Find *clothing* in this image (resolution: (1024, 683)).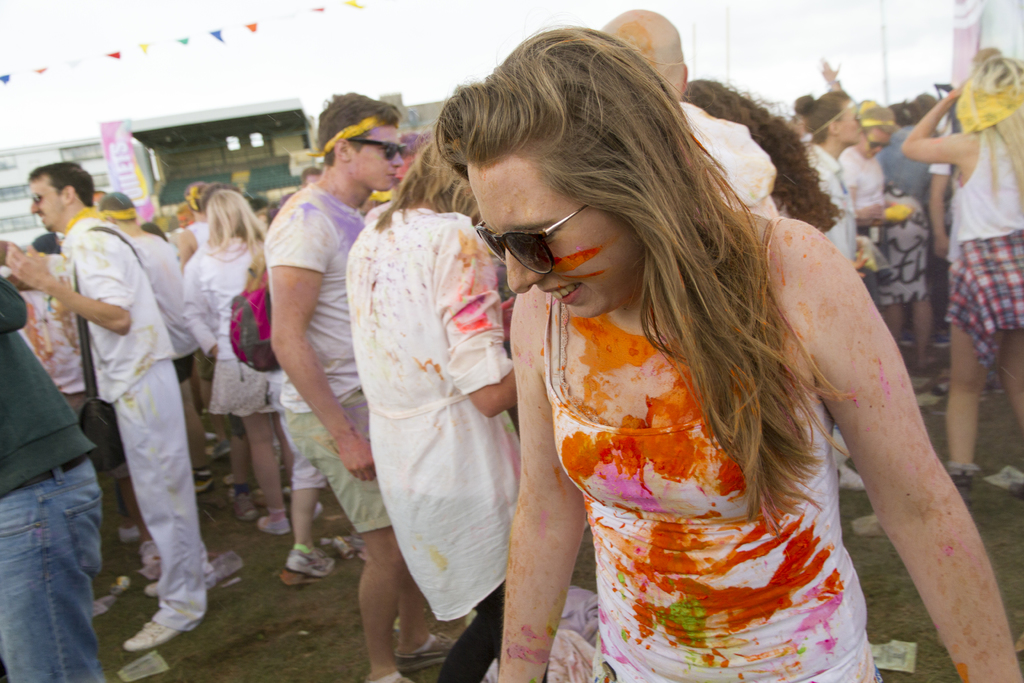
118, 226, 202, 384.
